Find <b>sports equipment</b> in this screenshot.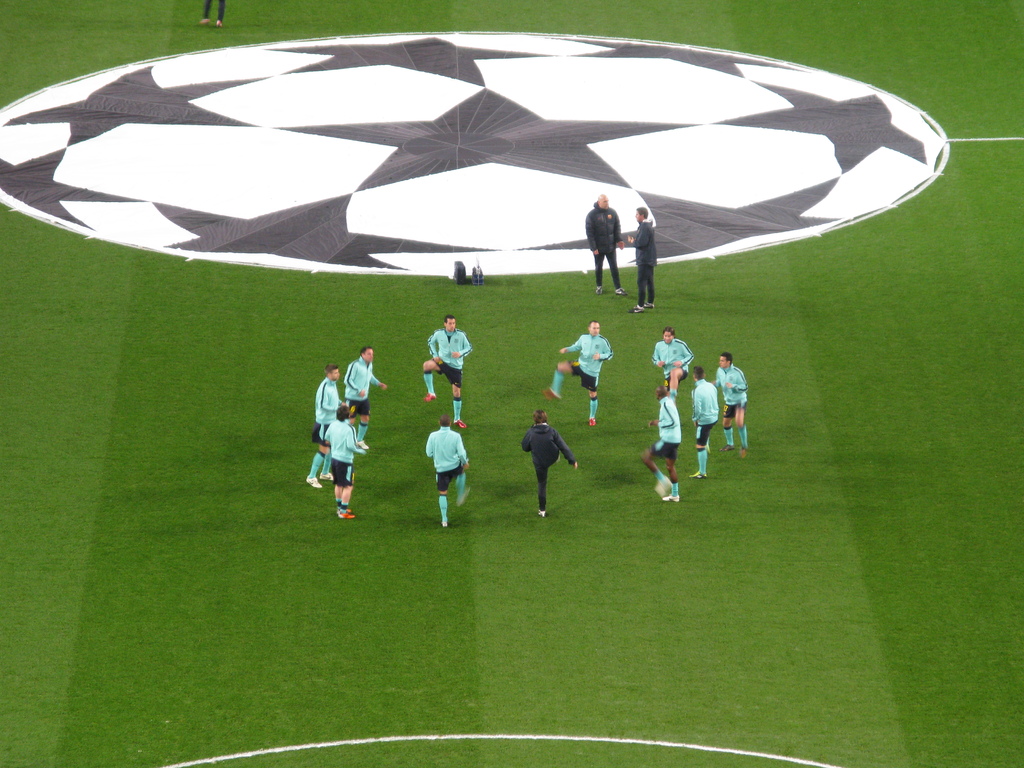
The bounding box for <b>sports equipment</b> is box=[721, 444, 735, 451].
